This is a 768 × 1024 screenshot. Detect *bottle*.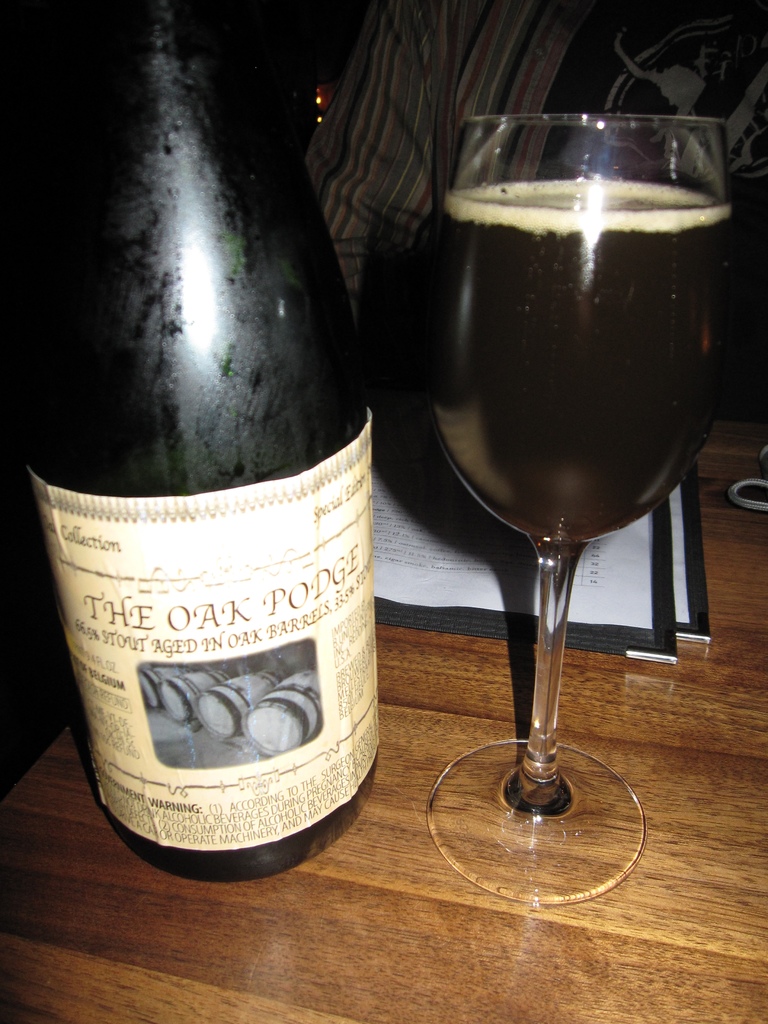
0,0,402,895.
